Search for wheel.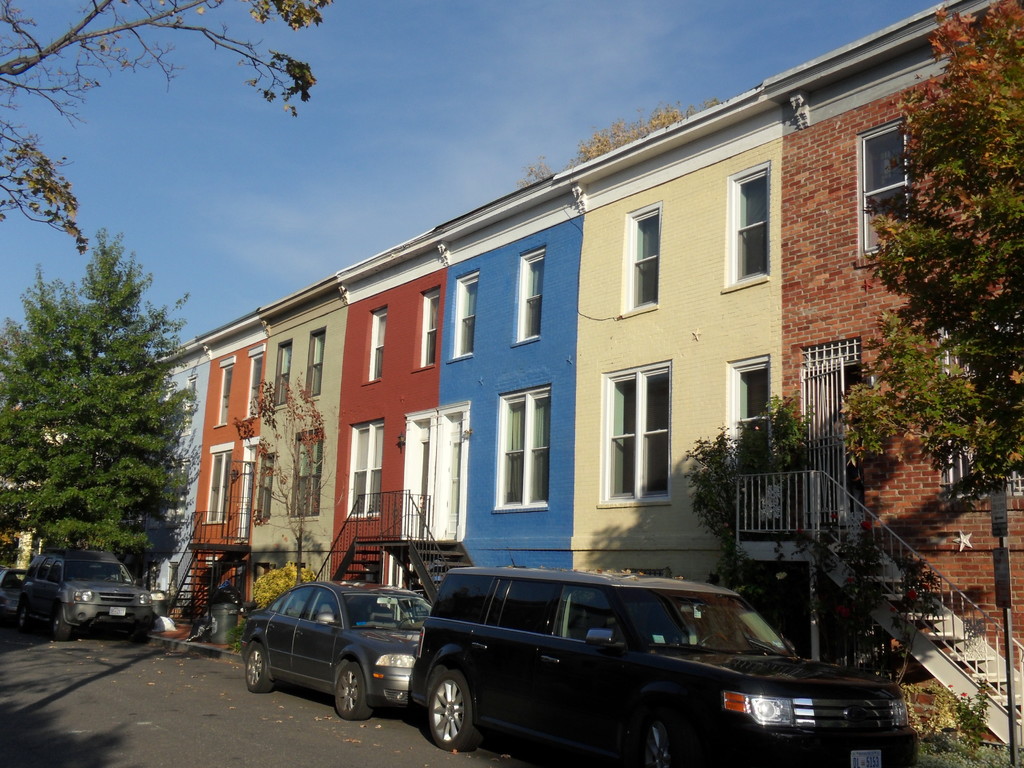
Found at [696, 637, 733, 649].
